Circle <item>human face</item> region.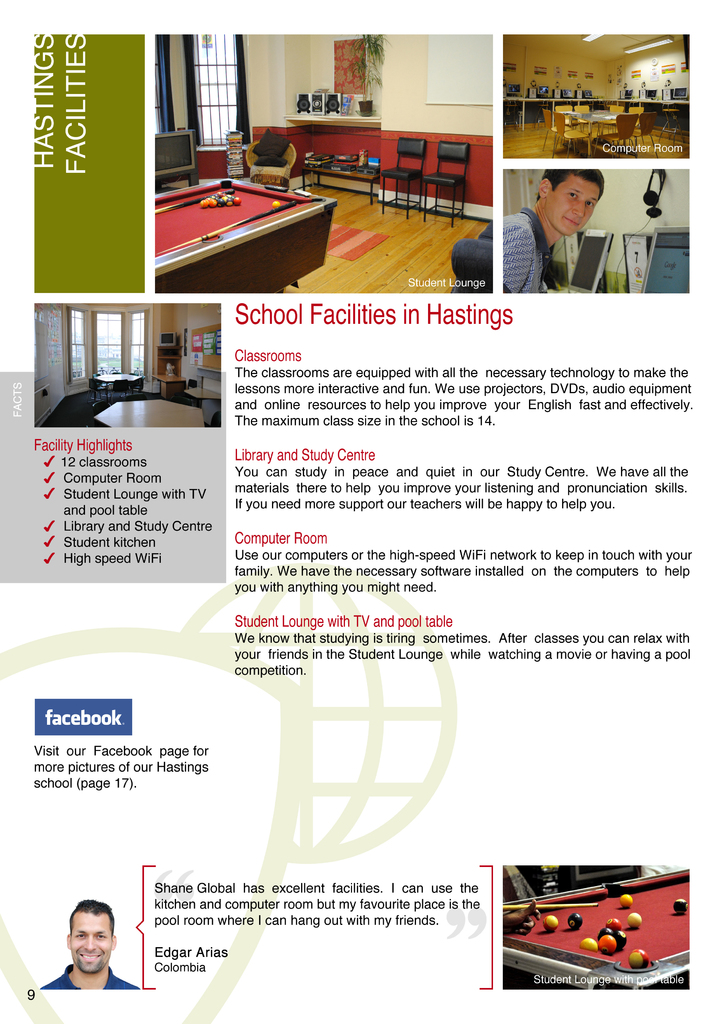
Region: select_region(70, 909, 115, 974).
